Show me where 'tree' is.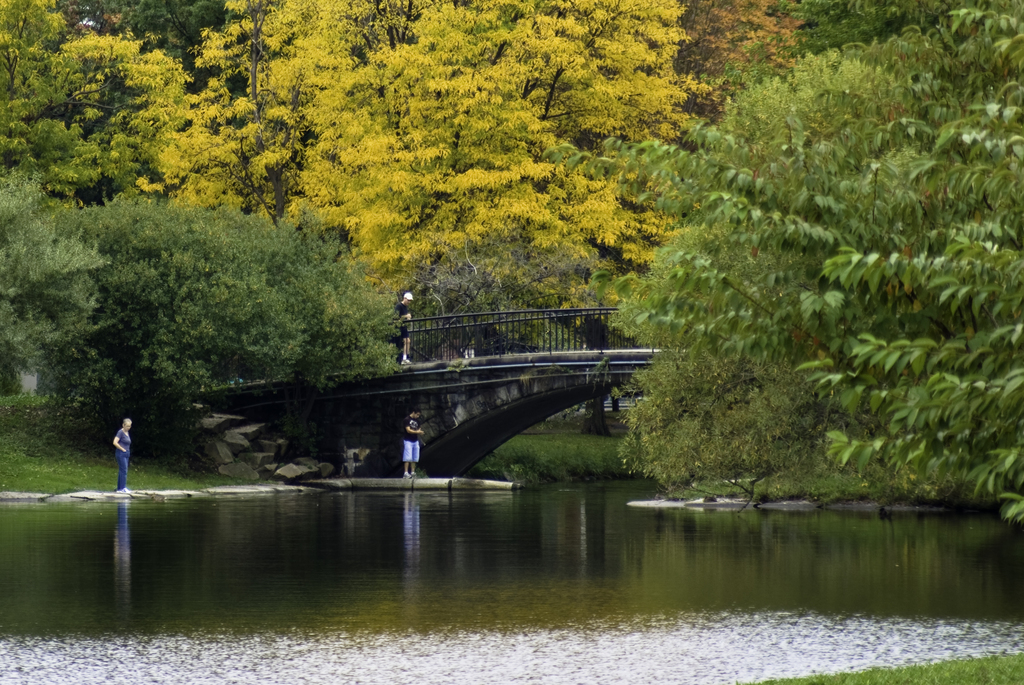
'tree' is at region(539, 0, 1023, 523).
